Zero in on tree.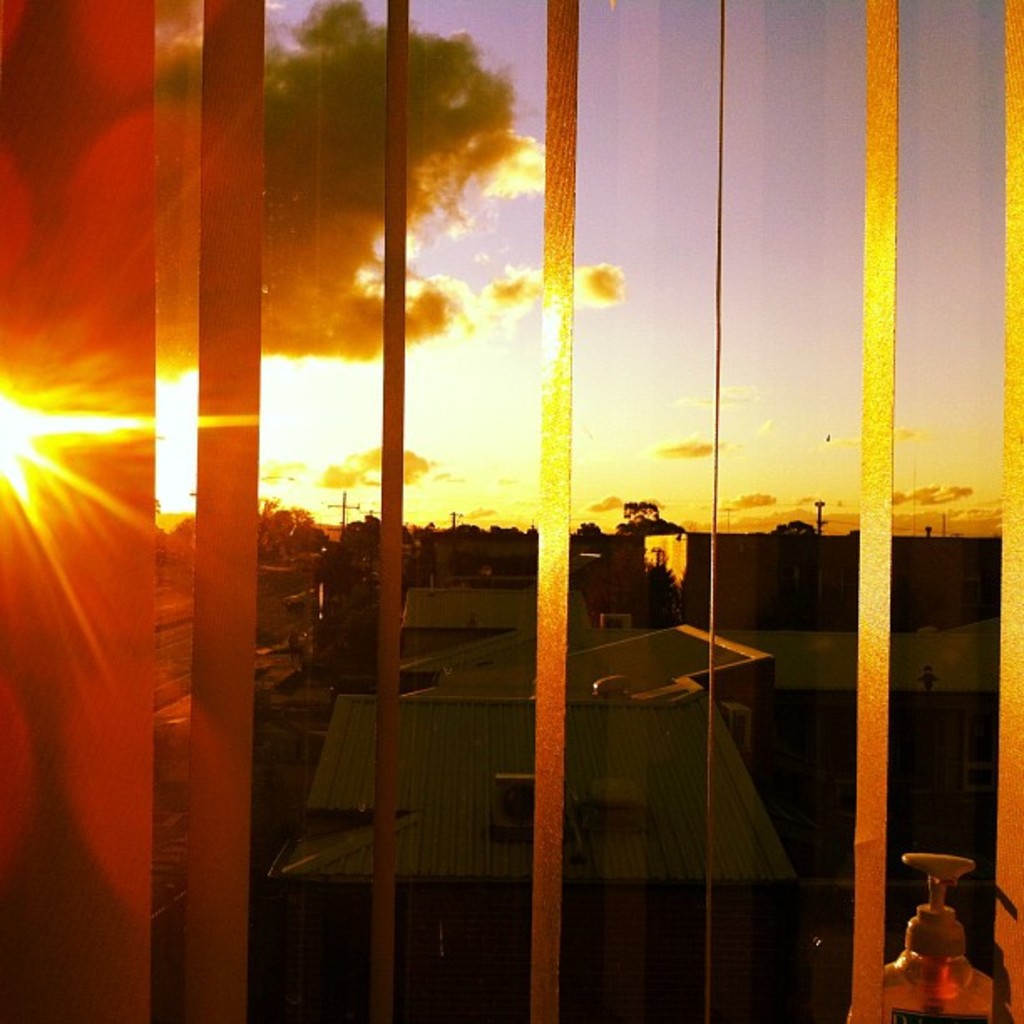
Zeroed in: [left=780, top=519, right=808, bottom=532].
